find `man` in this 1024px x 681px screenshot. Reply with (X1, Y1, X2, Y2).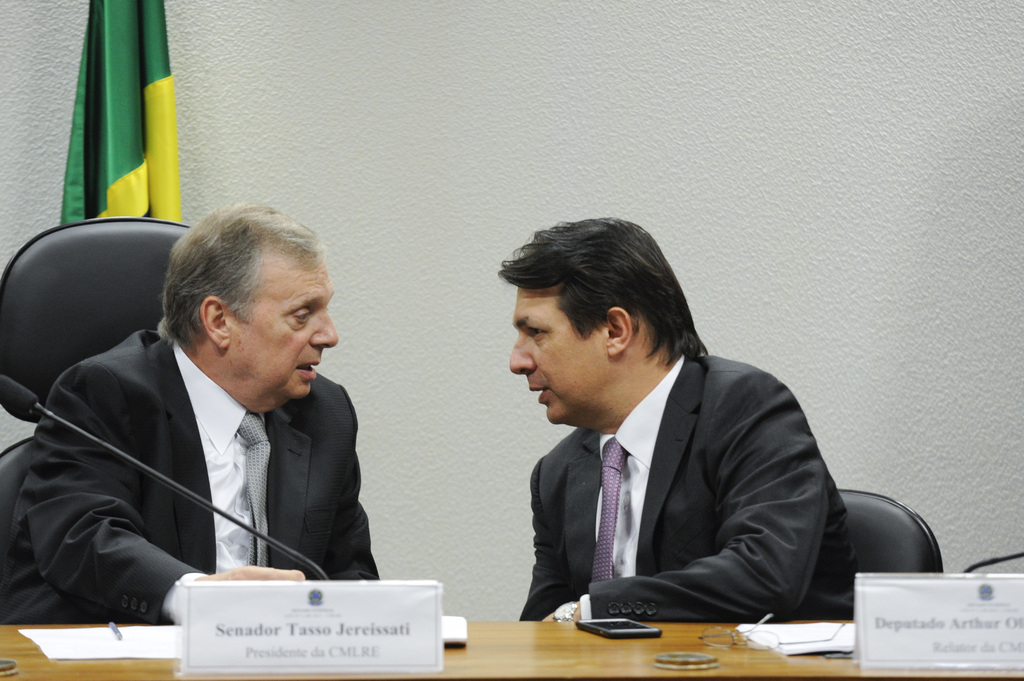
(0, 204, 383, 623).
